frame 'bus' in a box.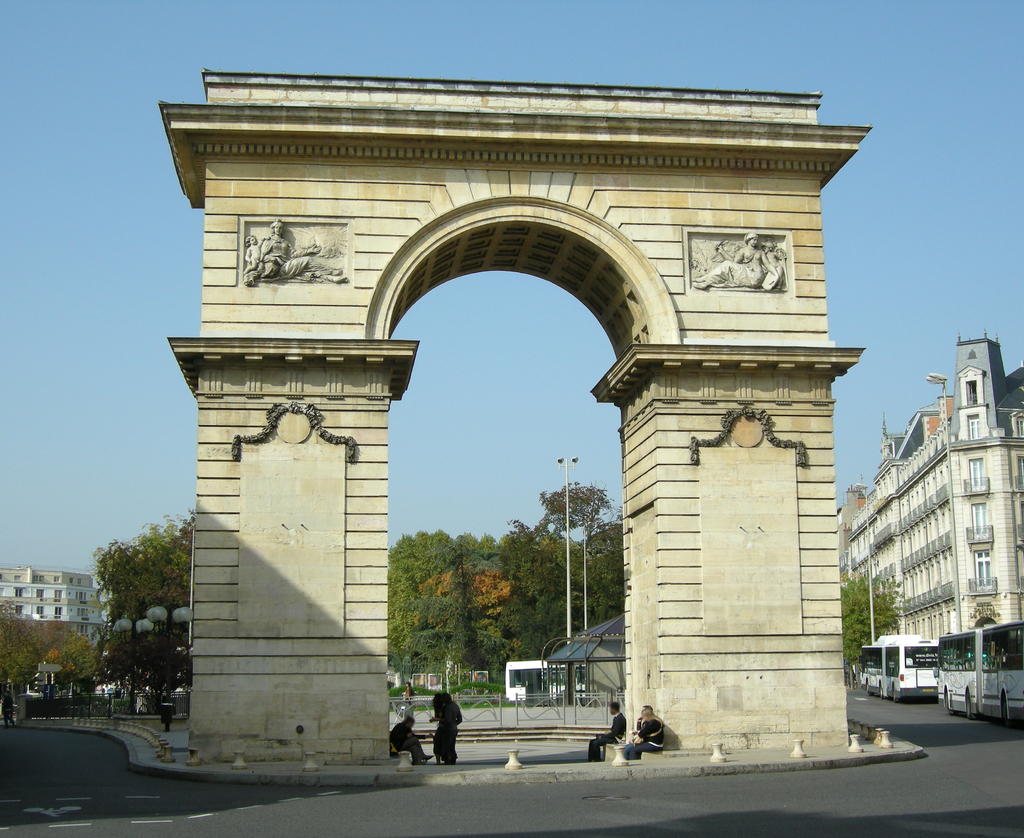
box=[861, 633, 937, 705].
